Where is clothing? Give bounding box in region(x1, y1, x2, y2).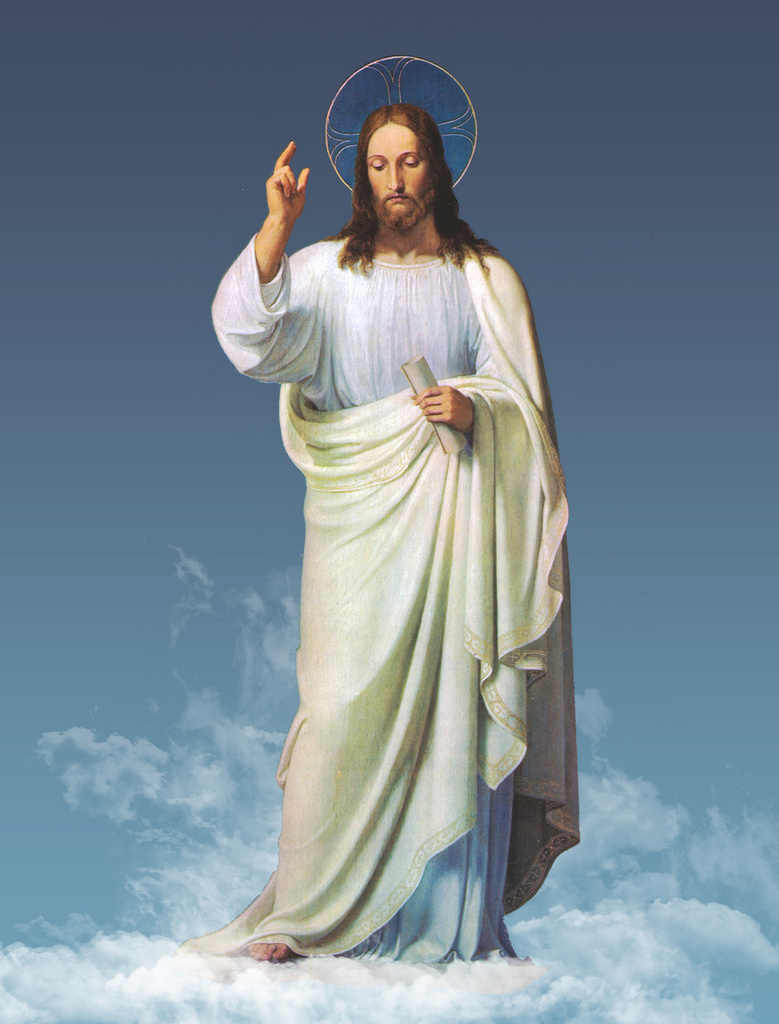
region(196, 149, 594, 954).
